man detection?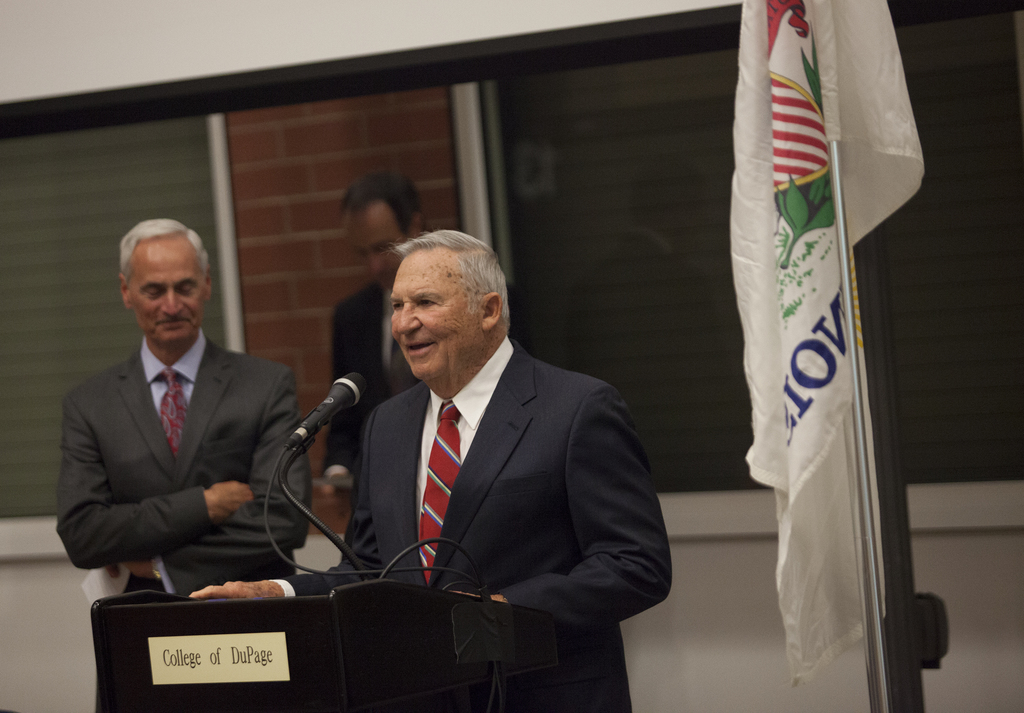
pyautogui.locateOnScreen(50, 214, 315, 603)
